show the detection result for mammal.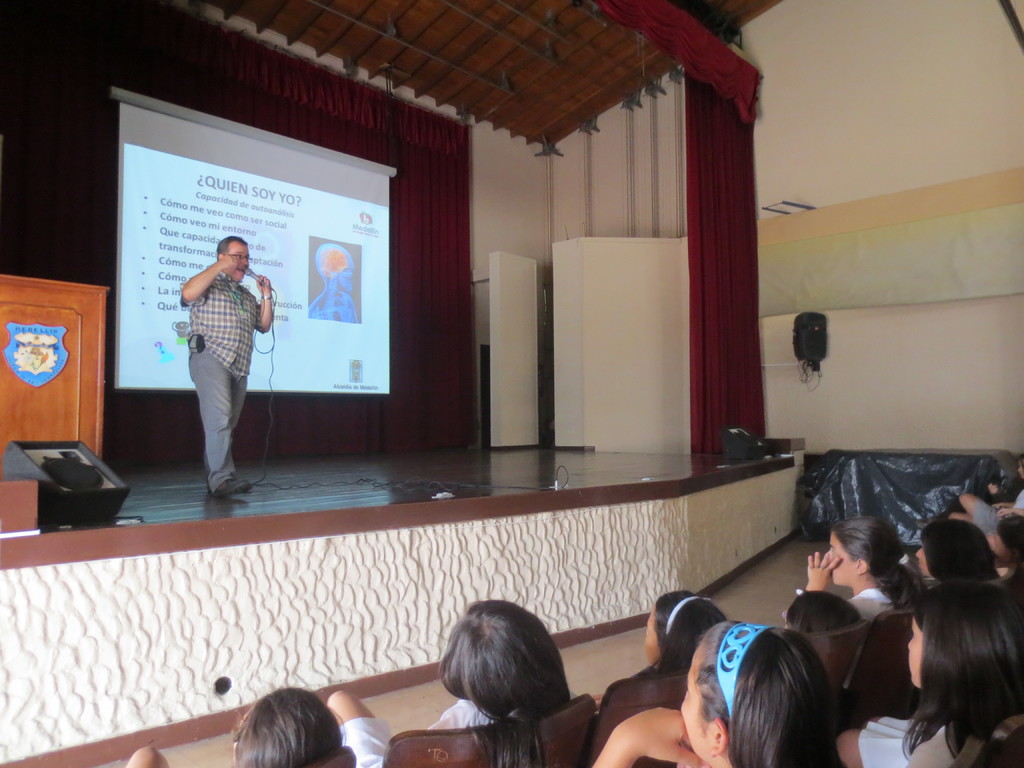
308/243/360/324.
